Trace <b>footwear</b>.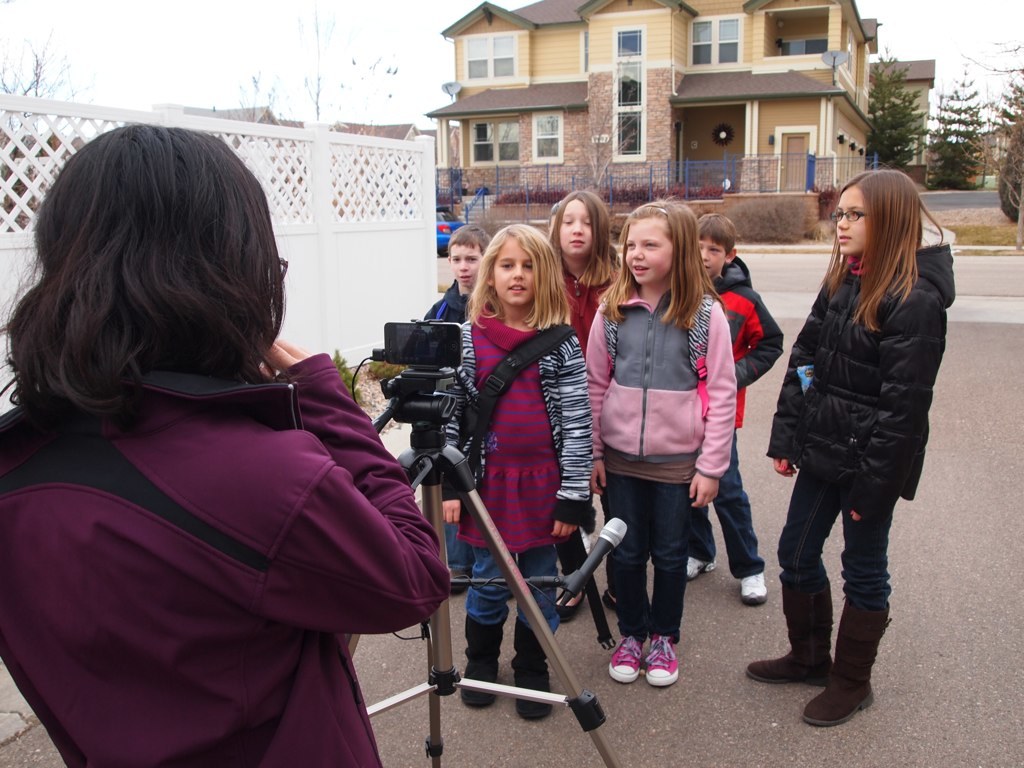
Traced to pyautogui.locateOnScreen(457, 622, 499, 712).
